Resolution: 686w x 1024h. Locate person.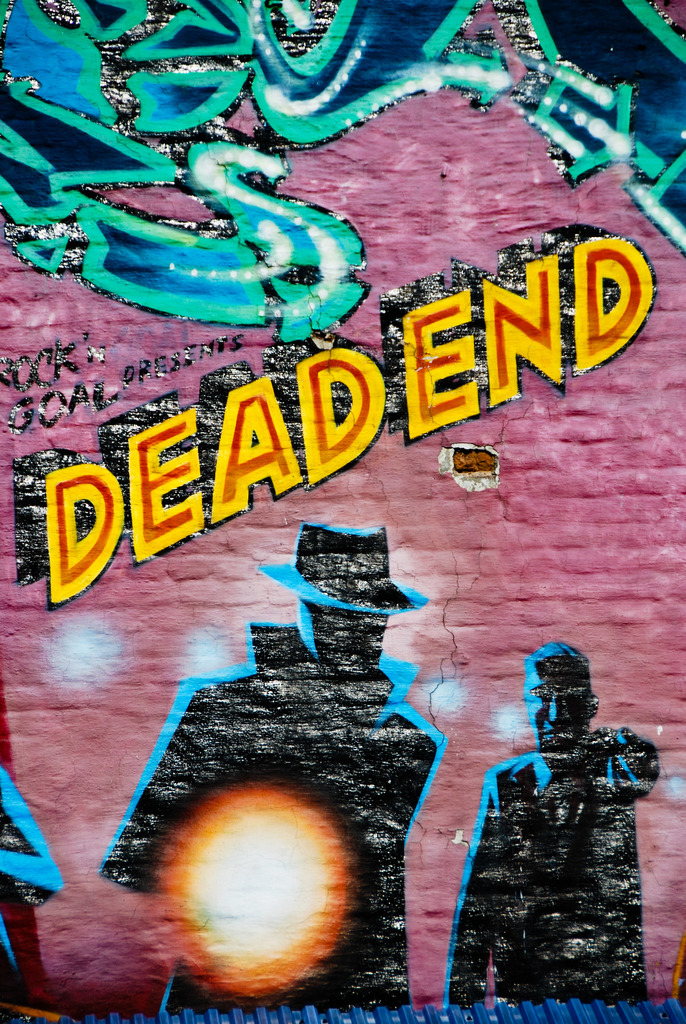
bbox=(0, 765, 60, 991).
